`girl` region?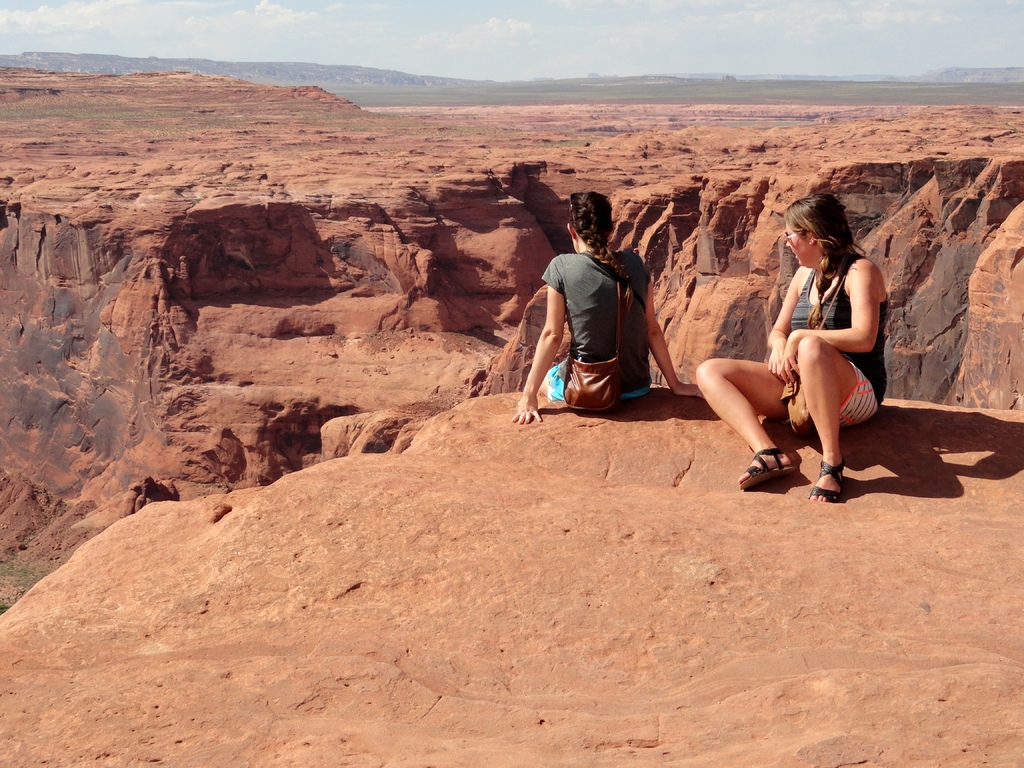
(x1=514, y1=189, x2=701, y2=428)
